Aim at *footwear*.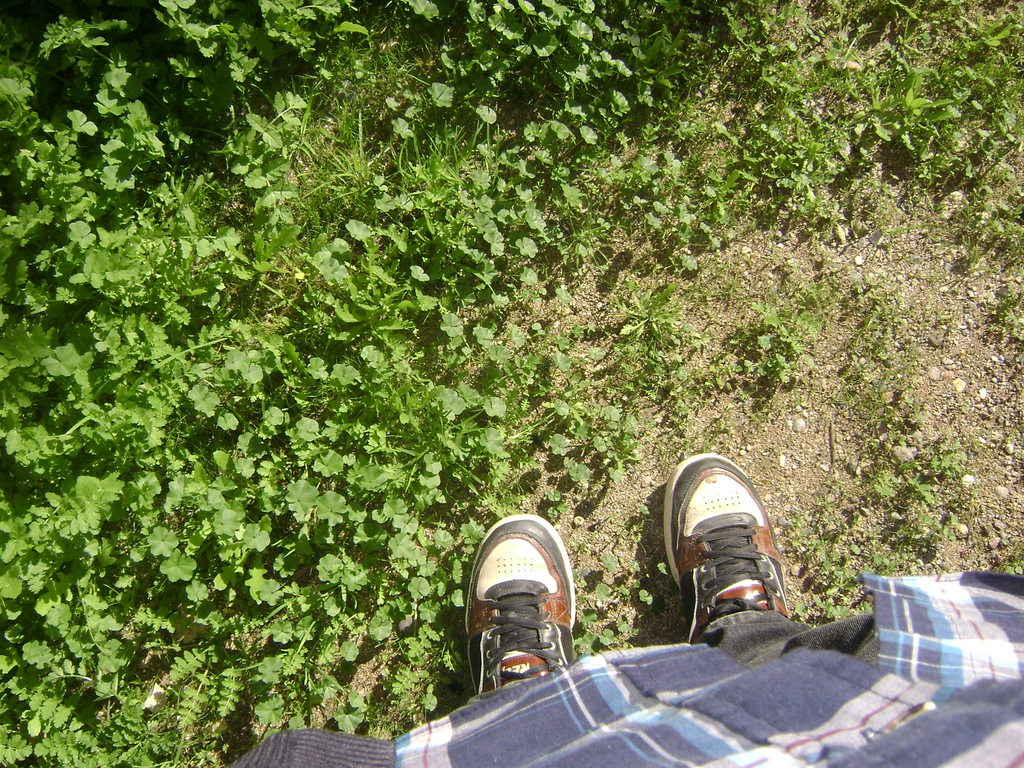
Aimed at {"left": 655, "top": 454, "right": 799, "bottom": 655}.
